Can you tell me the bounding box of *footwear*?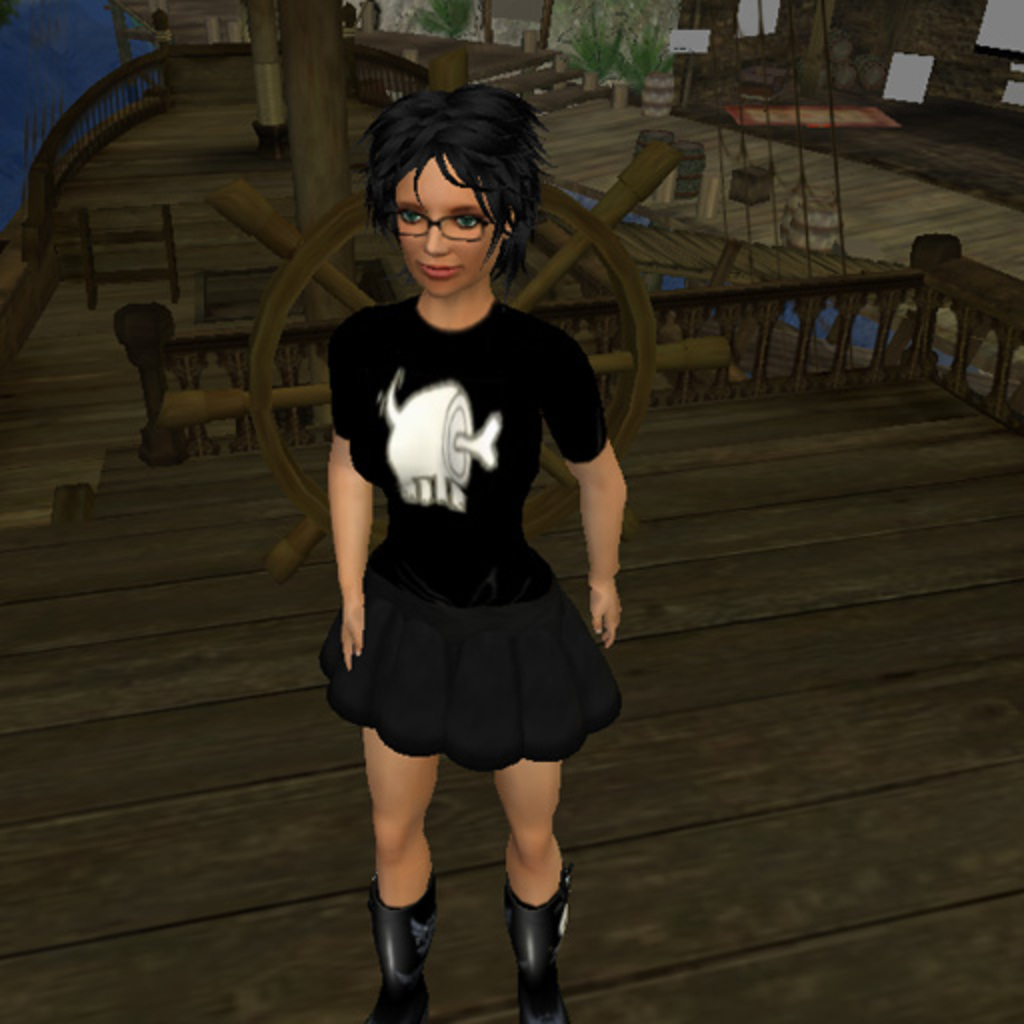
366/860/438/1022.
